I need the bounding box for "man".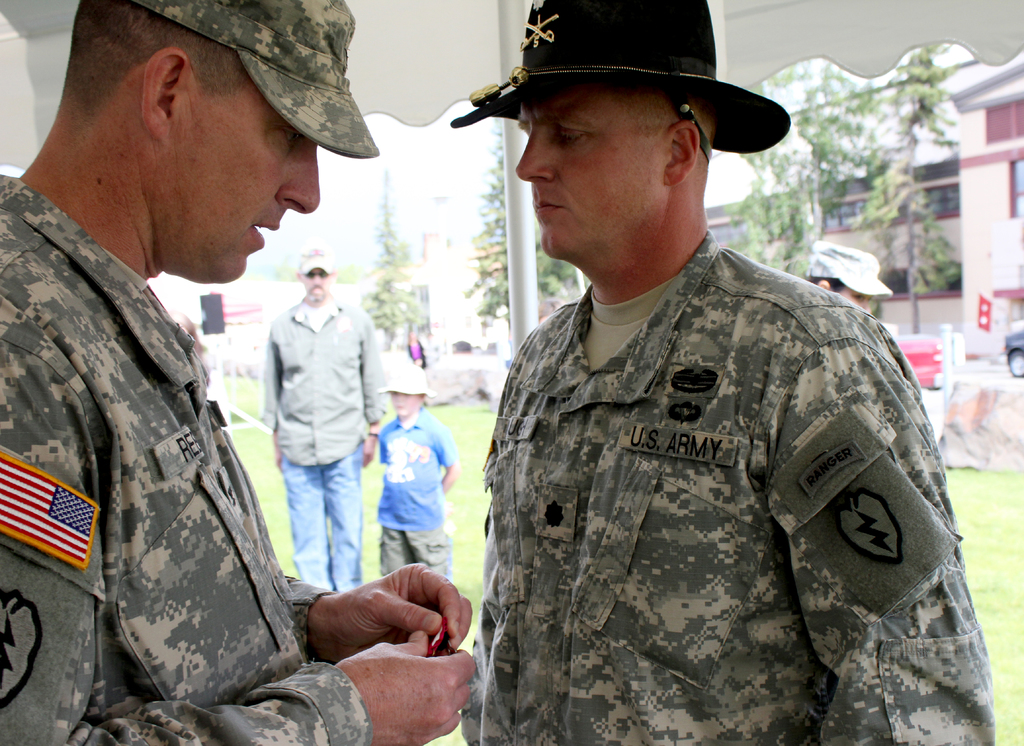
Here it is: select_region(6, 0, 422, 745).
